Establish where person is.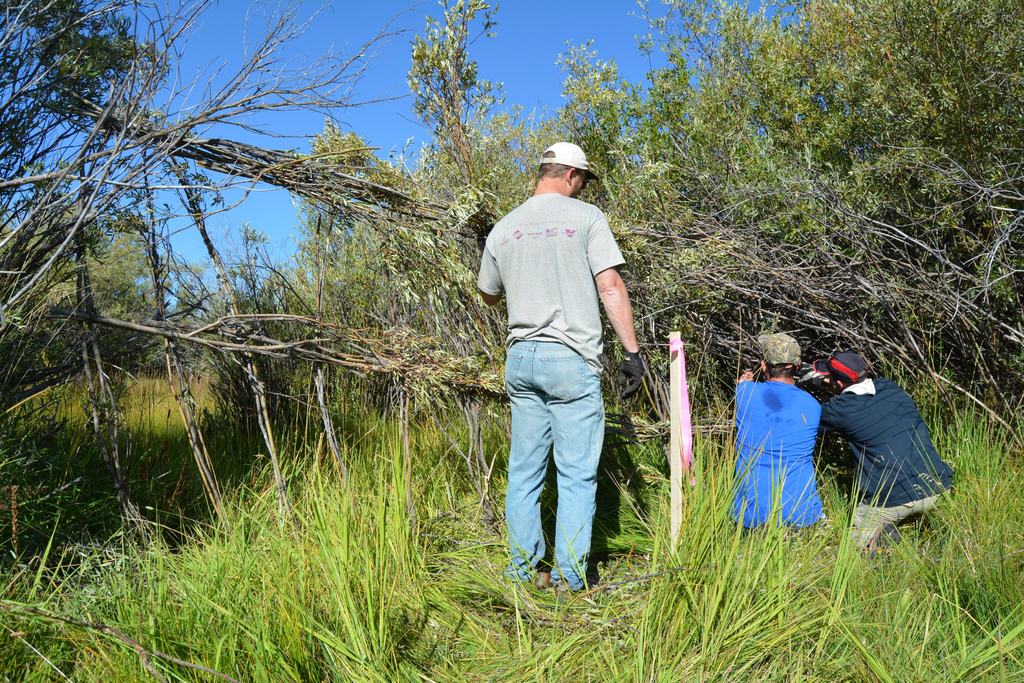
Established at bbox(479, 136, 650, 593).
